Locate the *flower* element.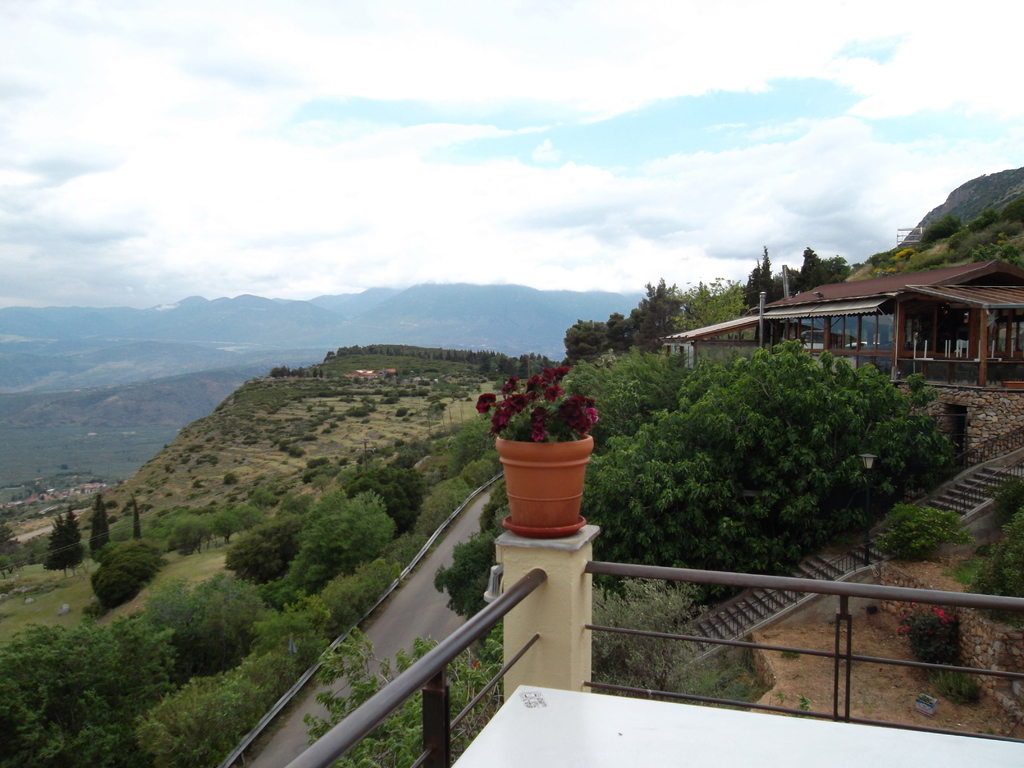
Element bbox: select_region(546, 369, 570, 385).
